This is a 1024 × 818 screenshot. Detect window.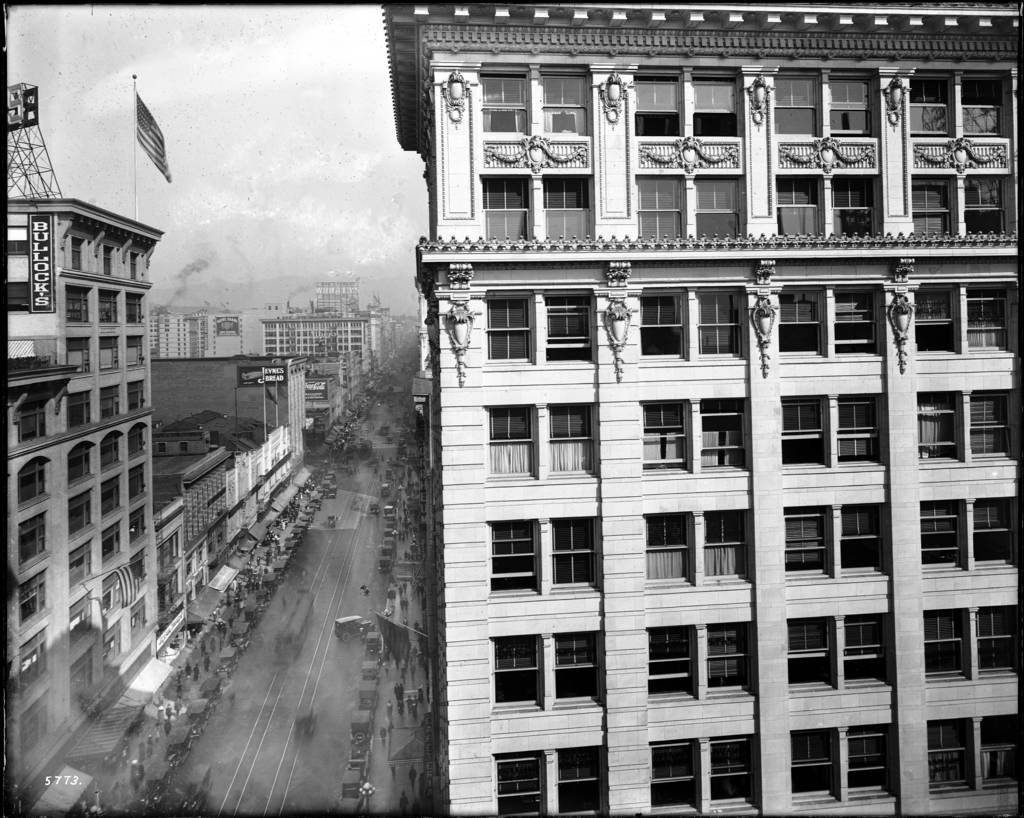
locate(710, 625, 752, 690).
